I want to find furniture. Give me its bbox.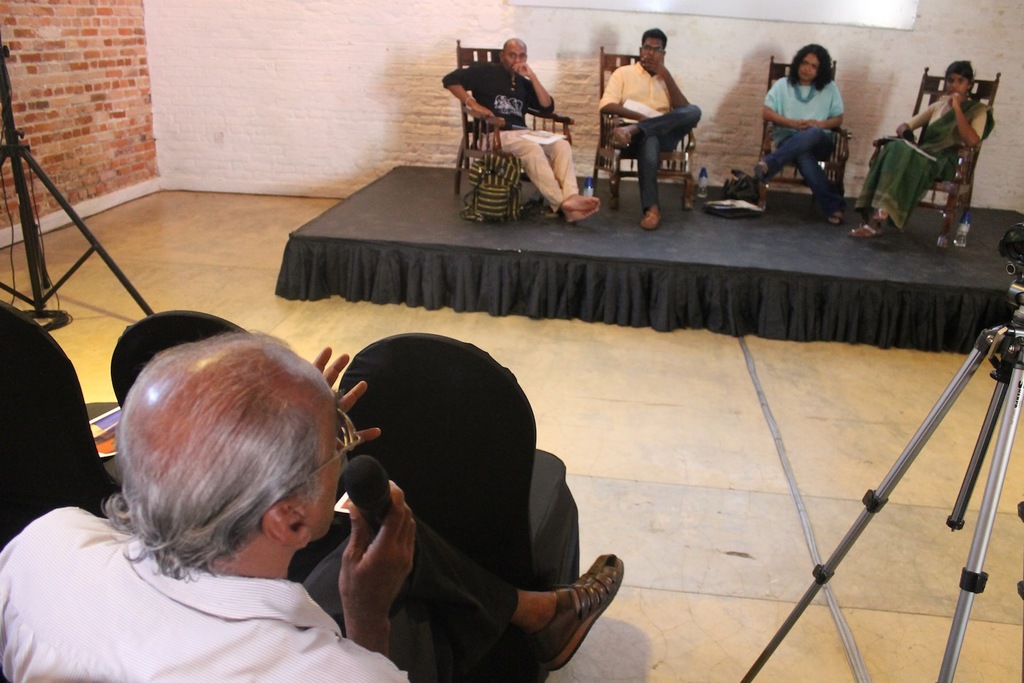
l=875, t=68, r=999, b=248.
